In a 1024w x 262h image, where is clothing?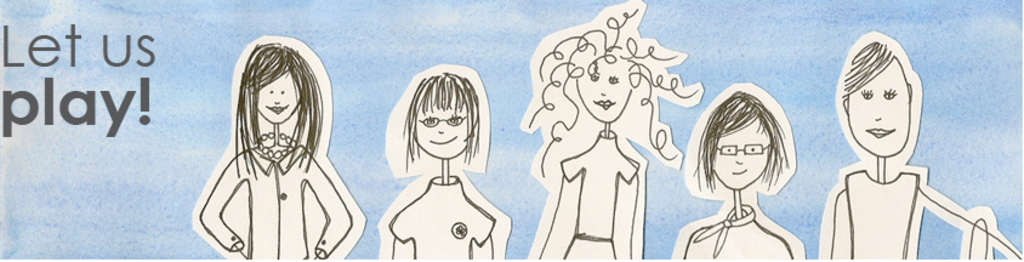
203, 144, 354, 261.
